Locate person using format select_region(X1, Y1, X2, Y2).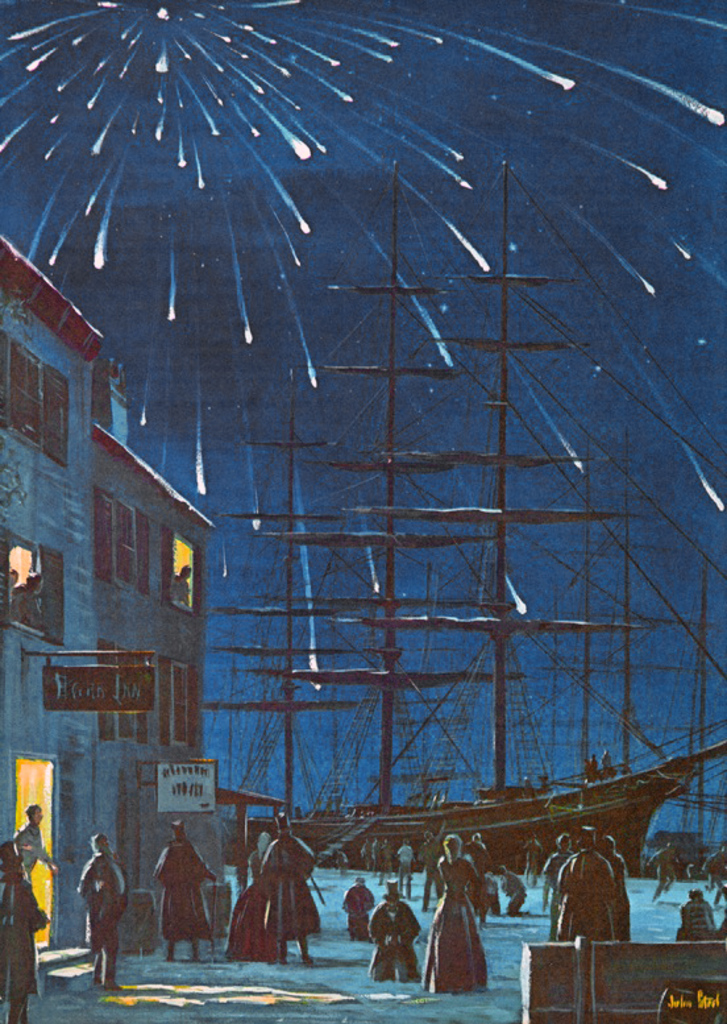
select_region(361, 886, 417, 982).
